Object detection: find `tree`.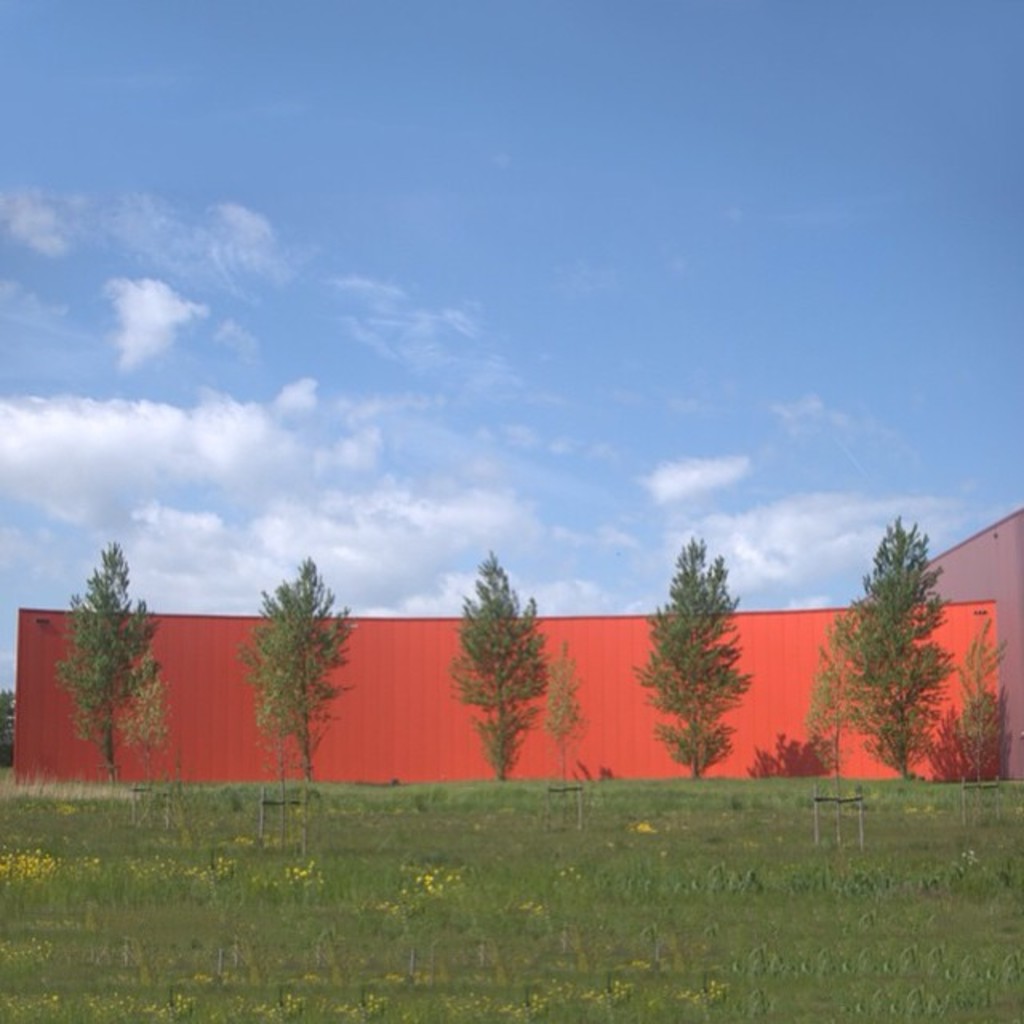
Rect(120, 651, 165, 778).
